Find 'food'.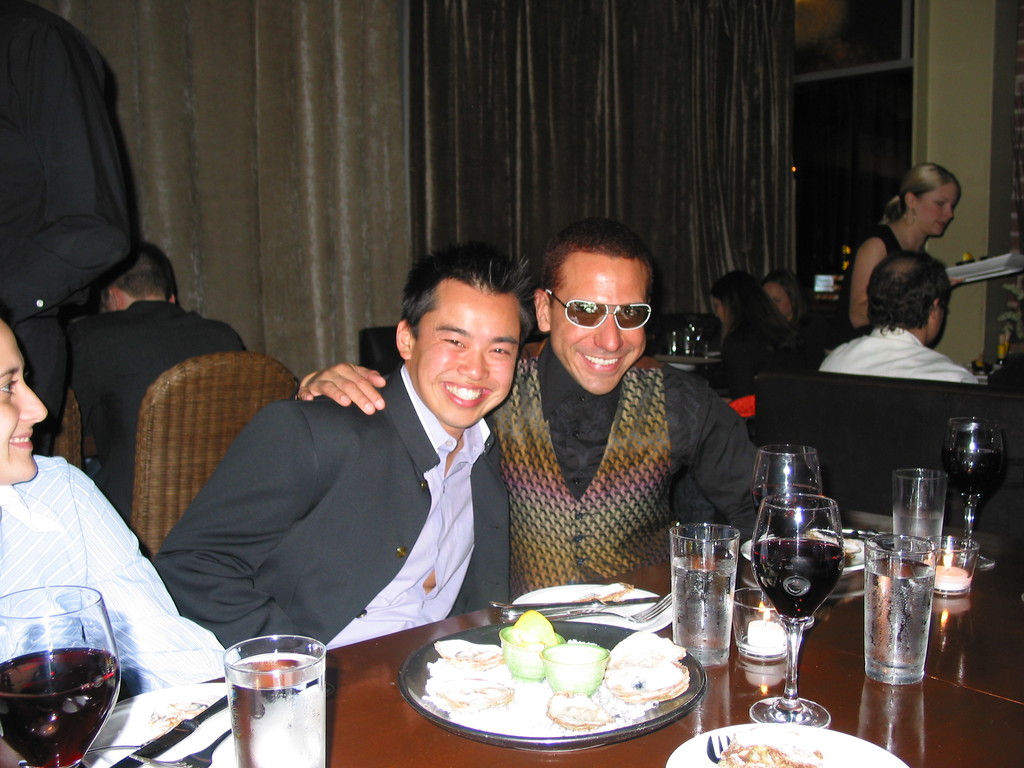
(612, 655, 684, 701).
